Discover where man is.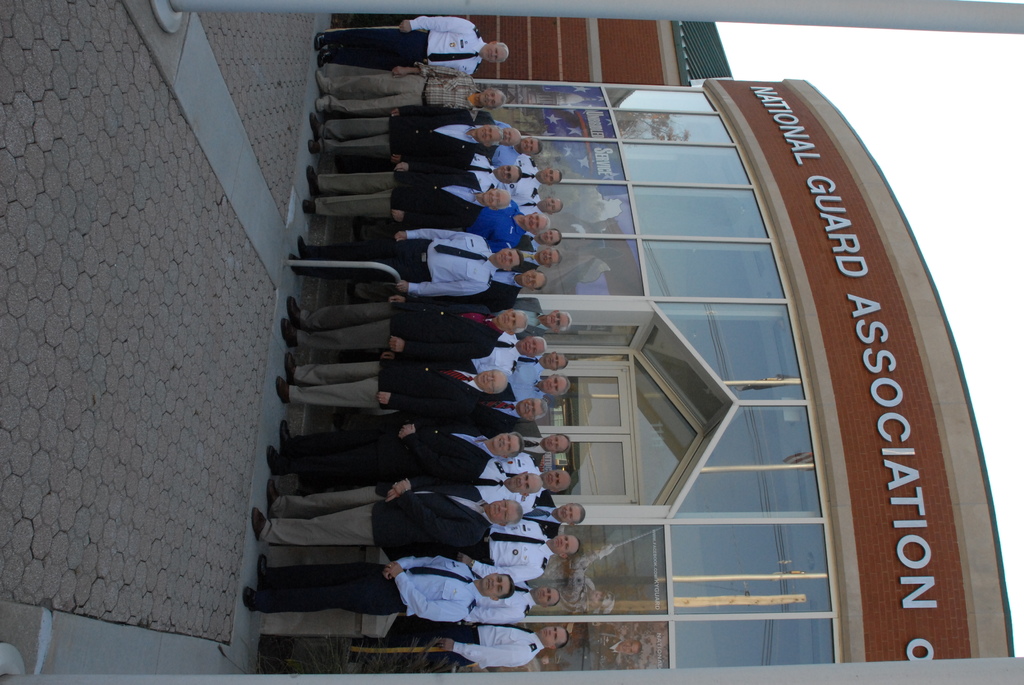
Discovered at 531 235 561 252.
